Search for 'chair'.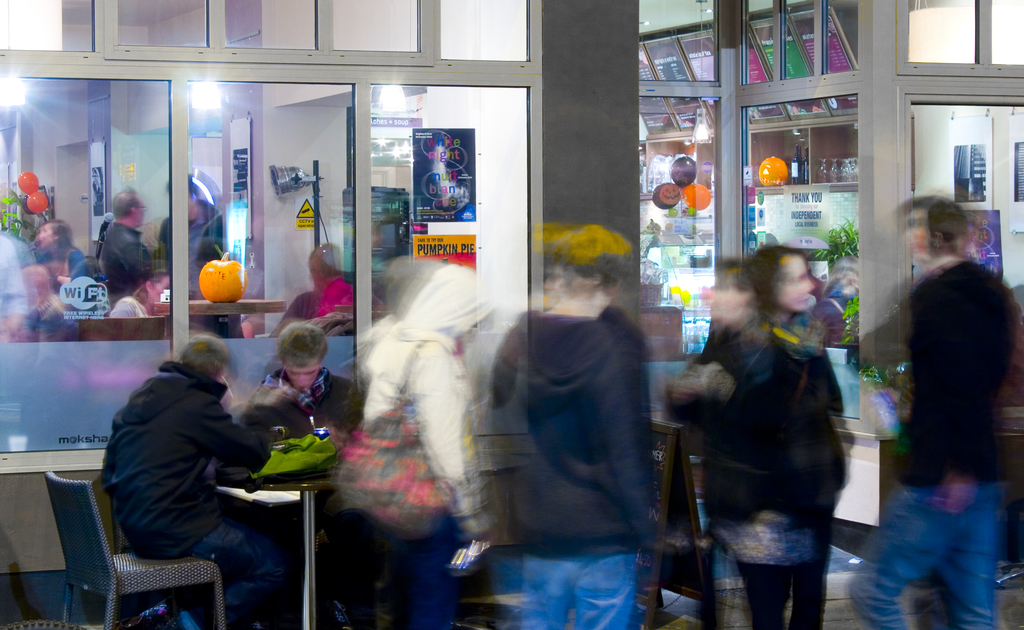
Found at {"left": 19, "top": 469, "right": 212, "bottom": 618}.
